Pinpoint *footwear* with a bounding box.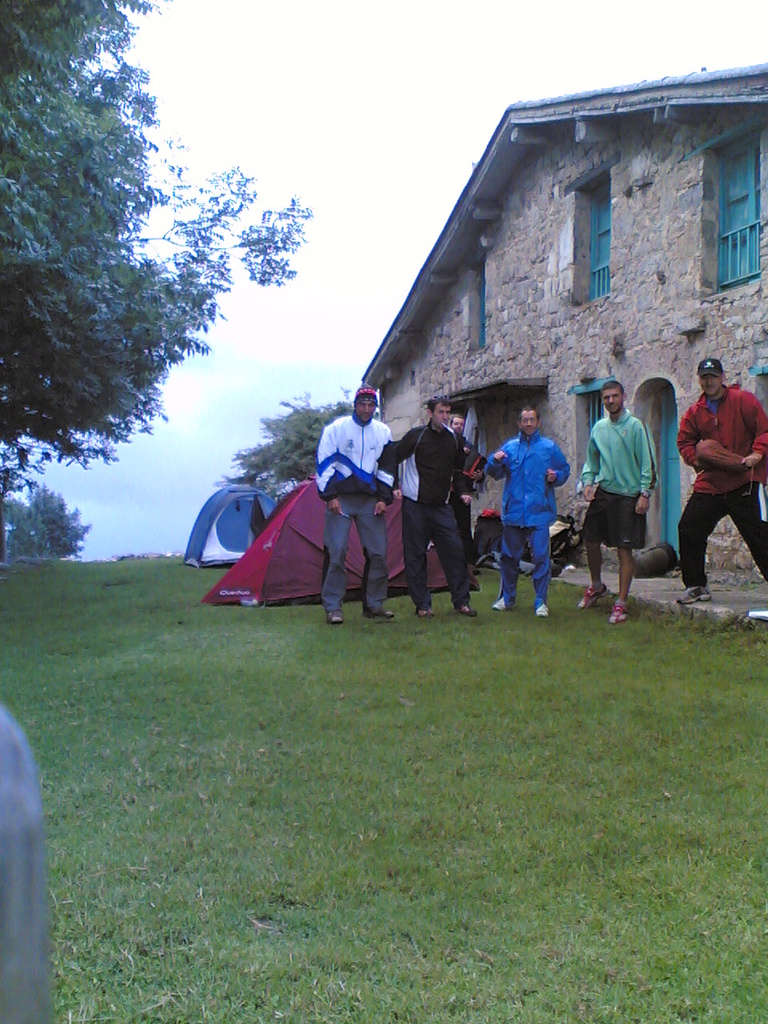
bbox=(447, 597, 475, 618).
